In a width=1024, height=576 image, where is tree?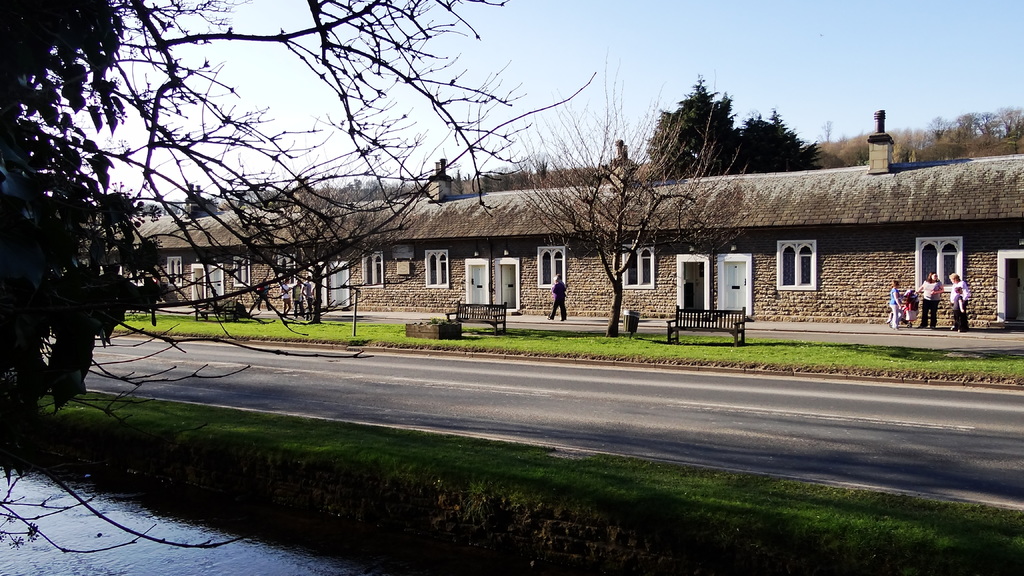
(left=531, top=70, right=733, bottom=331).
